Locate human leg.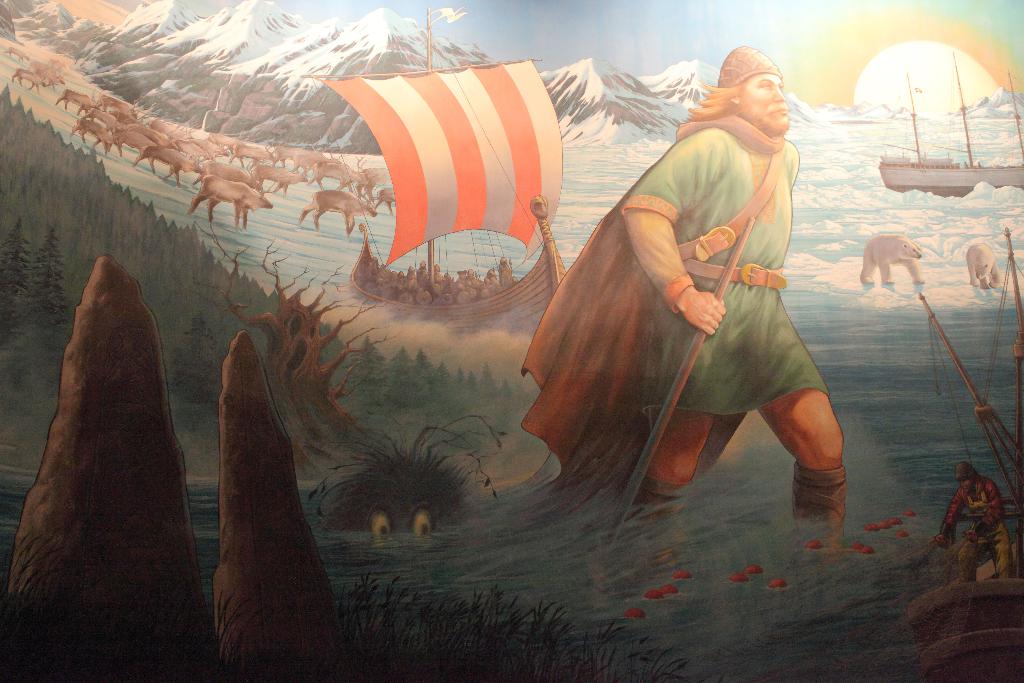
Bounding box: 778, 341, 867, 554.
